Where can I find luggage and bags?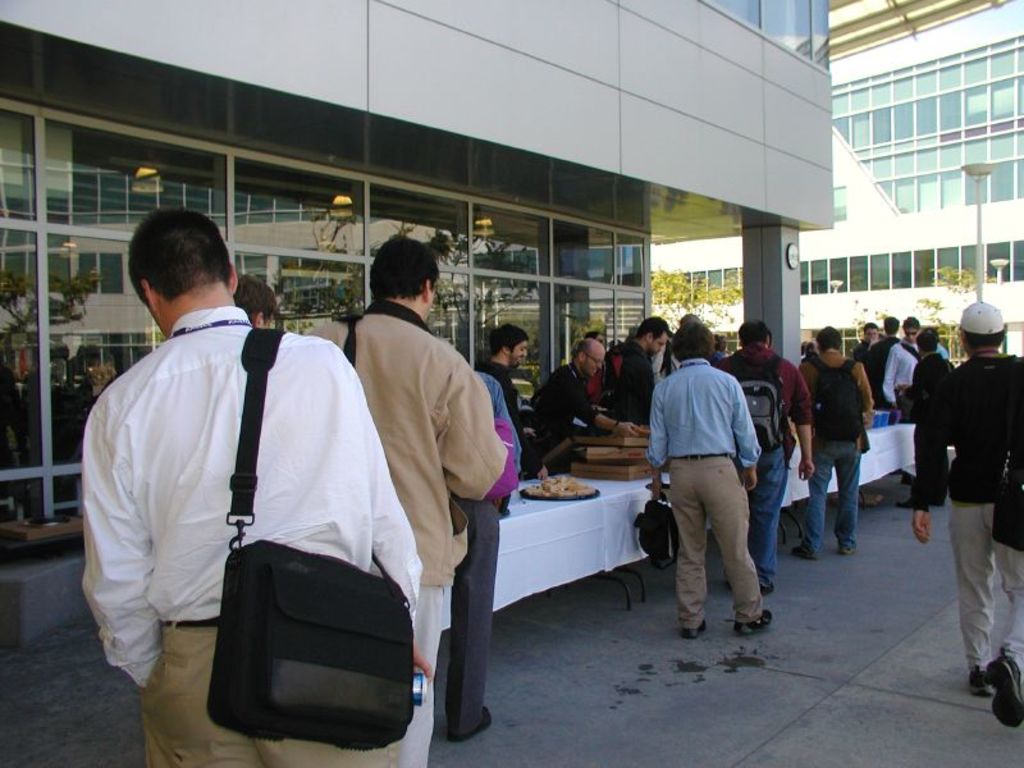
You can find it at 495/415/517/503.
